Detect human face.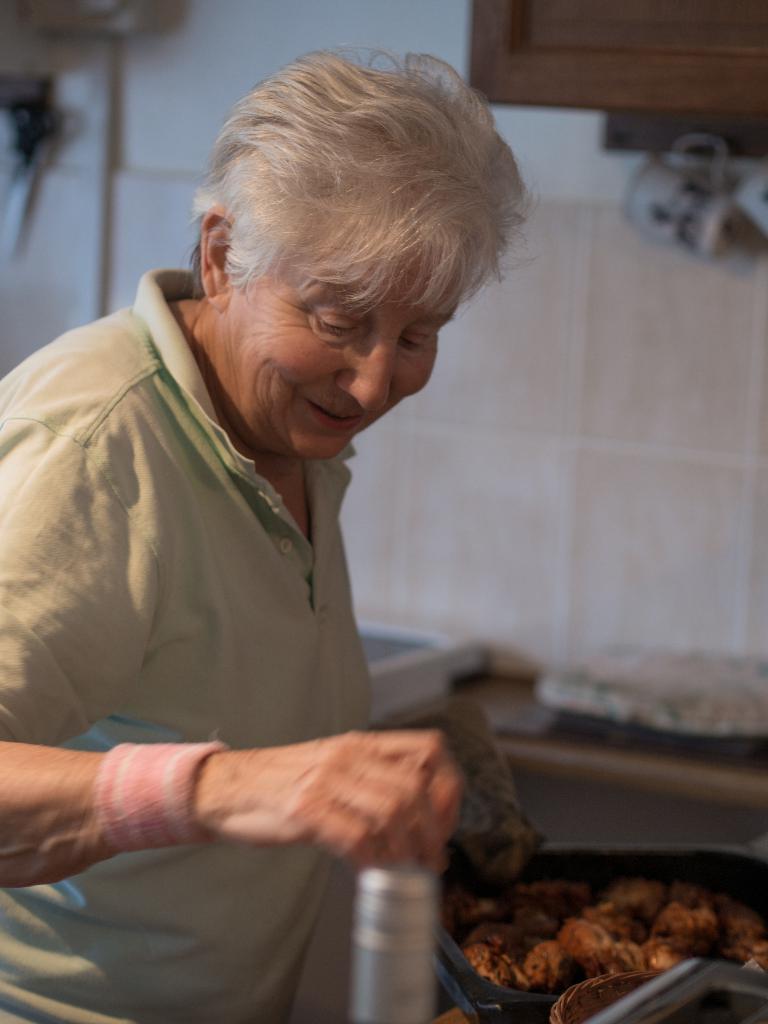
Detected at x1=229 y1=249 x2=465 y2=456.
